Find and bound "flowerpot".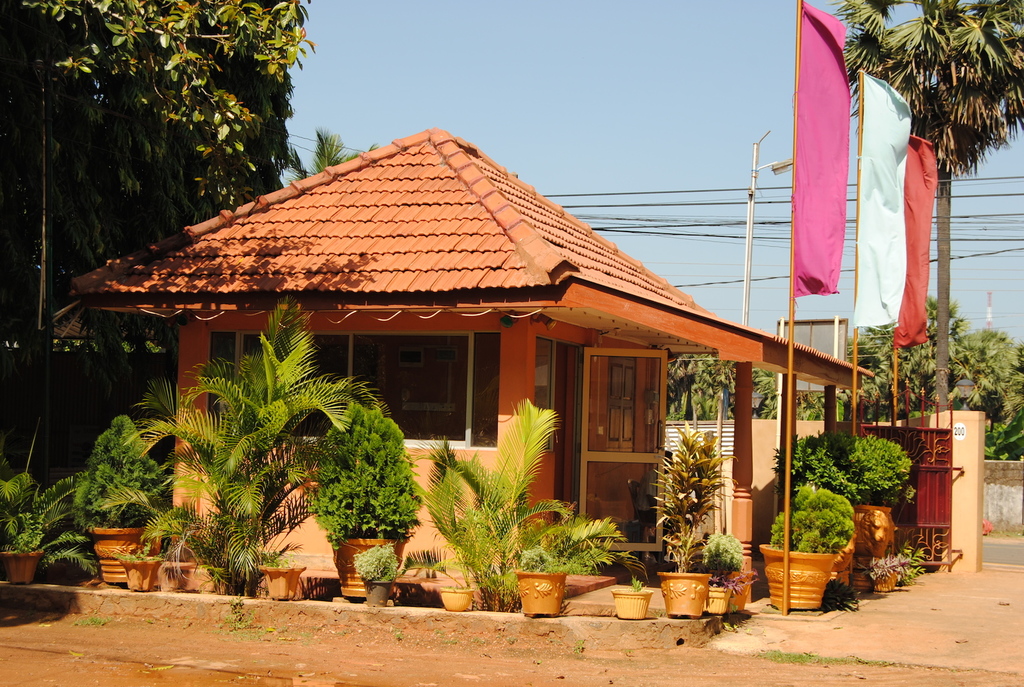
Bound: {"x1": 609, "y1": 586, "x2": 652, "y2": 616}.
